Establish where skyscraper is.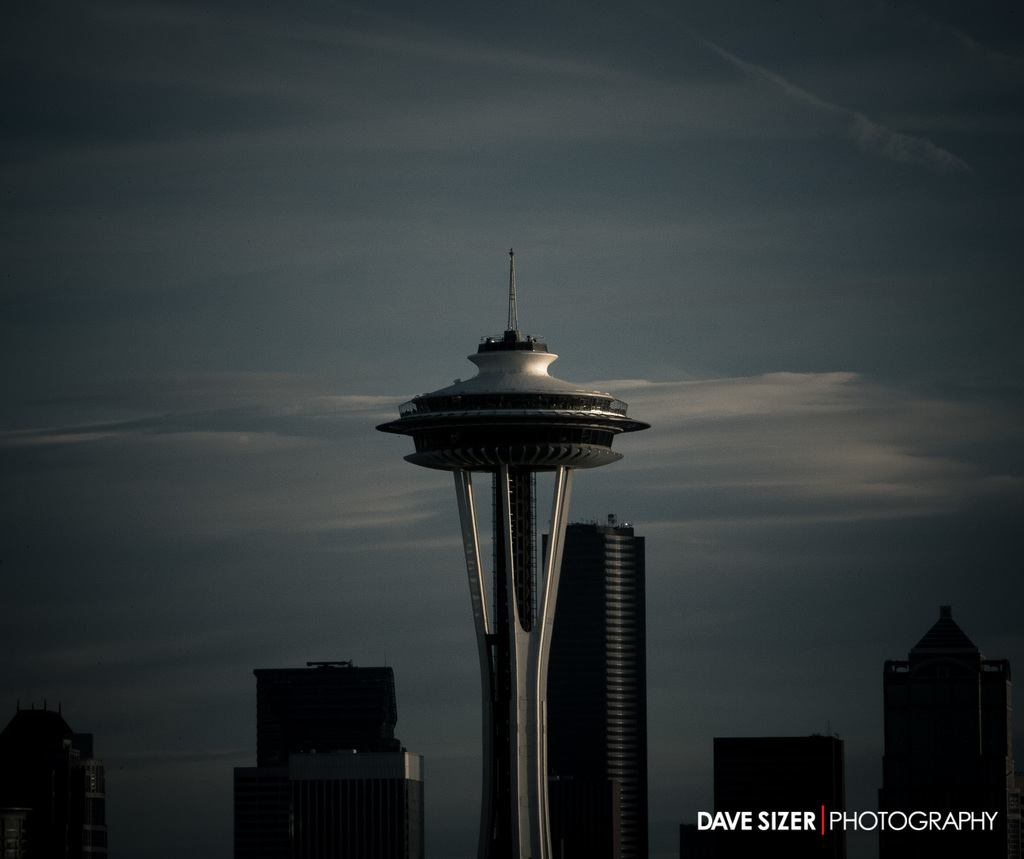
Established at (left=882, top=604, right=1023, bottom=858).
